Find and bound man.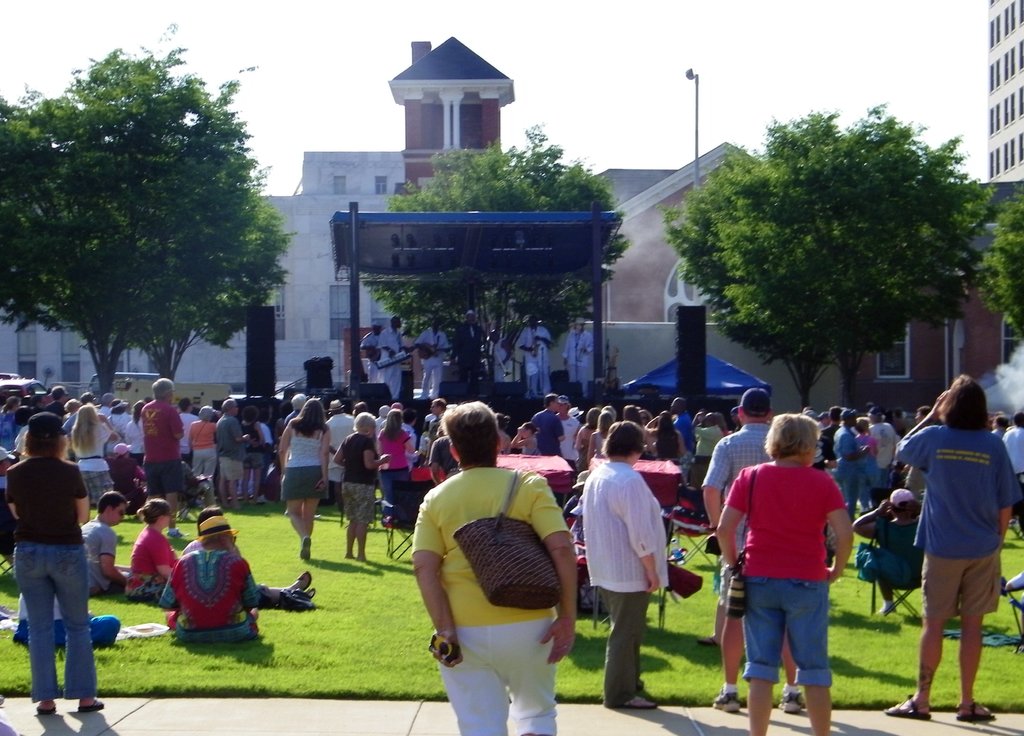
Bound: l=95, t=393, r=118, b=419.
